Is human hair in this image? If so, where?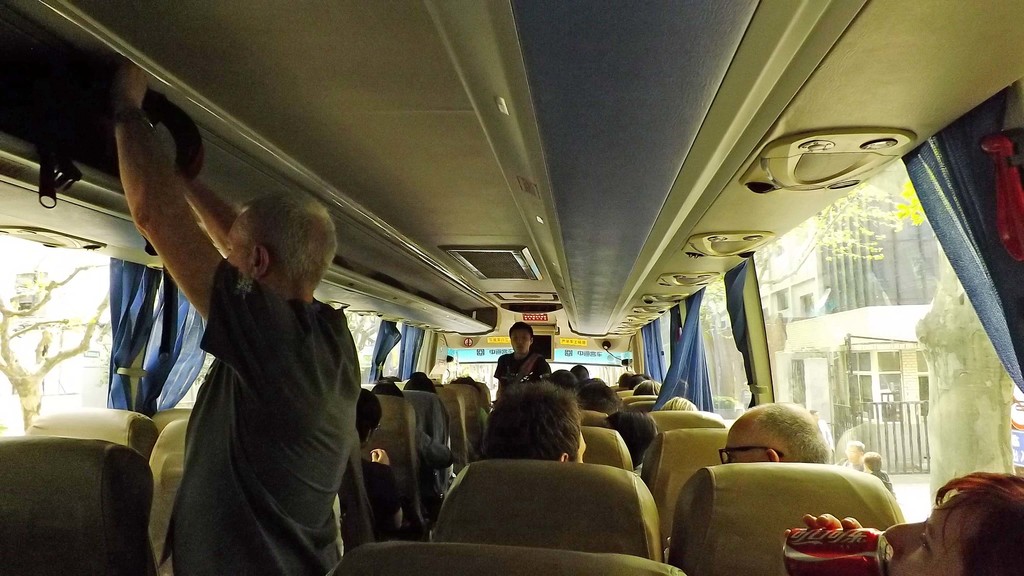
Yes, at x1=657 y1=396 x2=699 y2=410.
